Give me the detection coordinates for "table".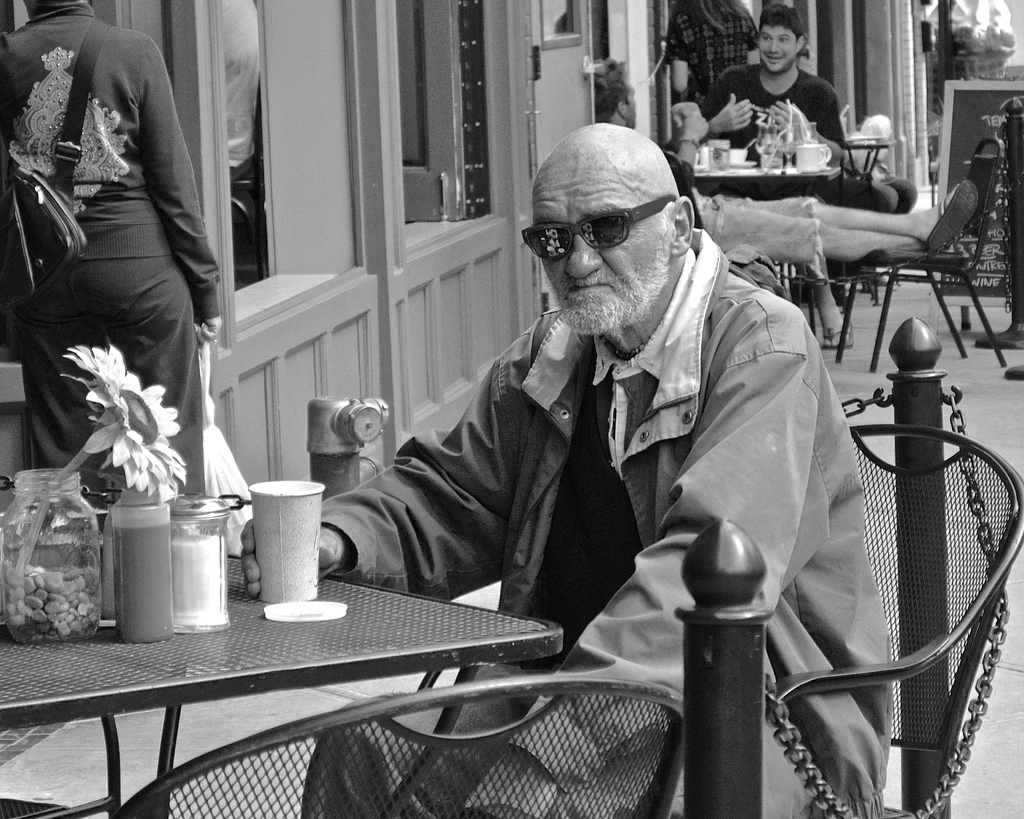
<box>9,553,579,799</box>.
